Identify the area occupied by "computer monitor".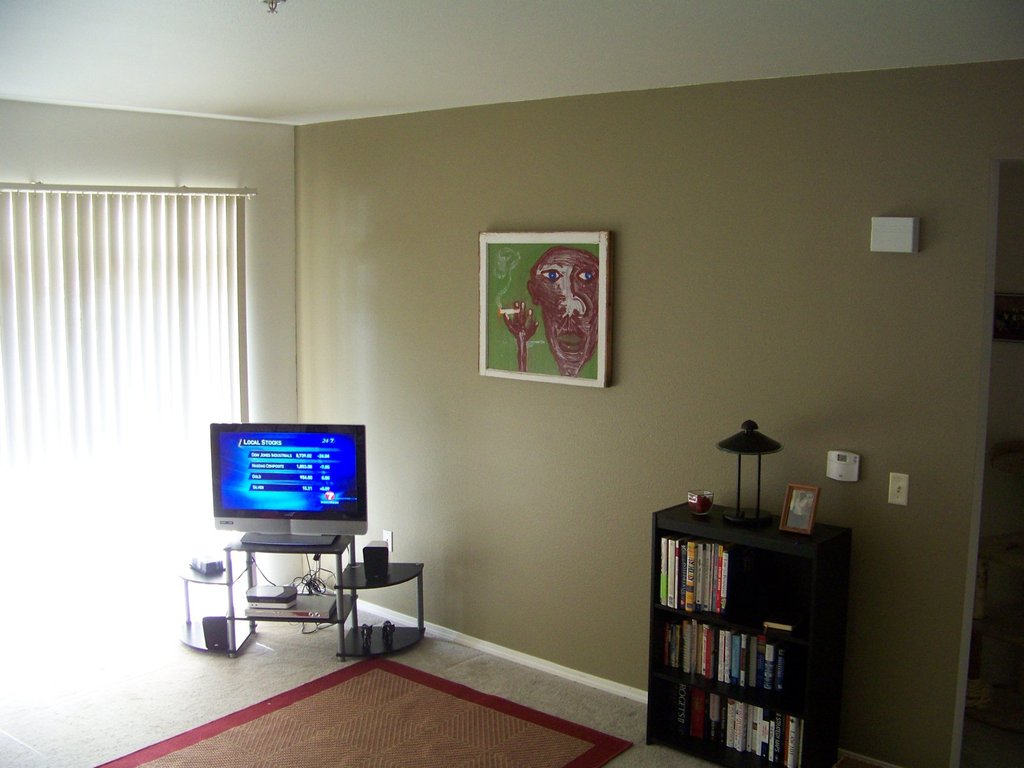
Area: [196, 445, 362, 557].
